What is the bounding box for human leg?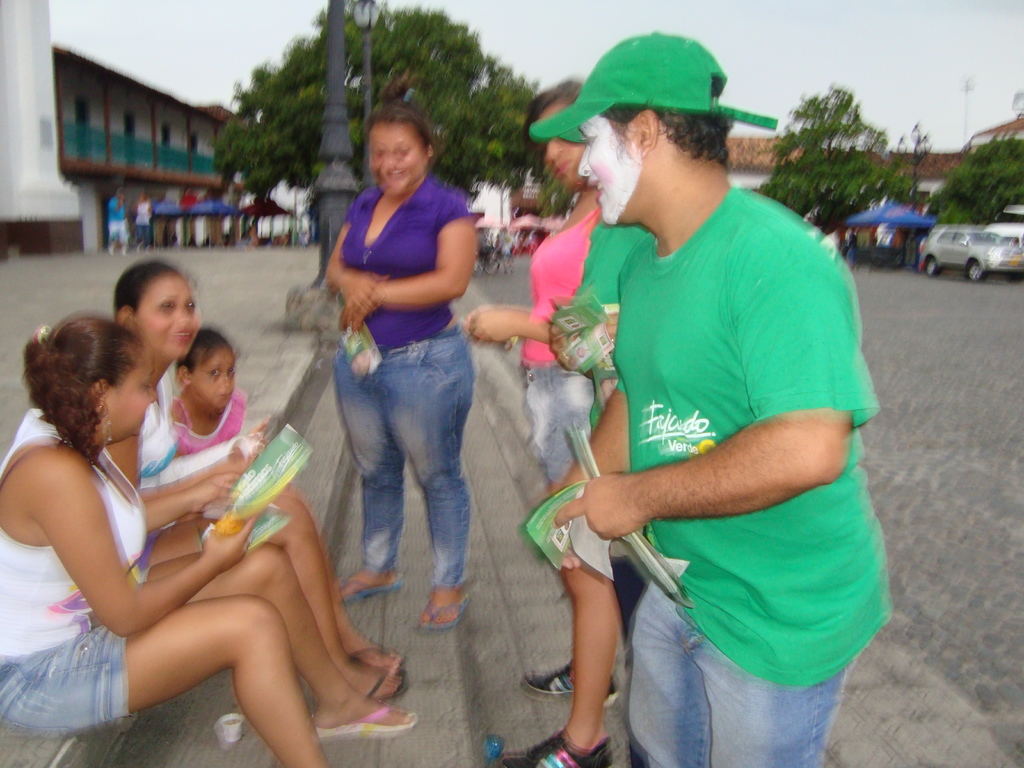
{"x1": 0, "y1": 593, "x2": 329, "y2": 767}.
